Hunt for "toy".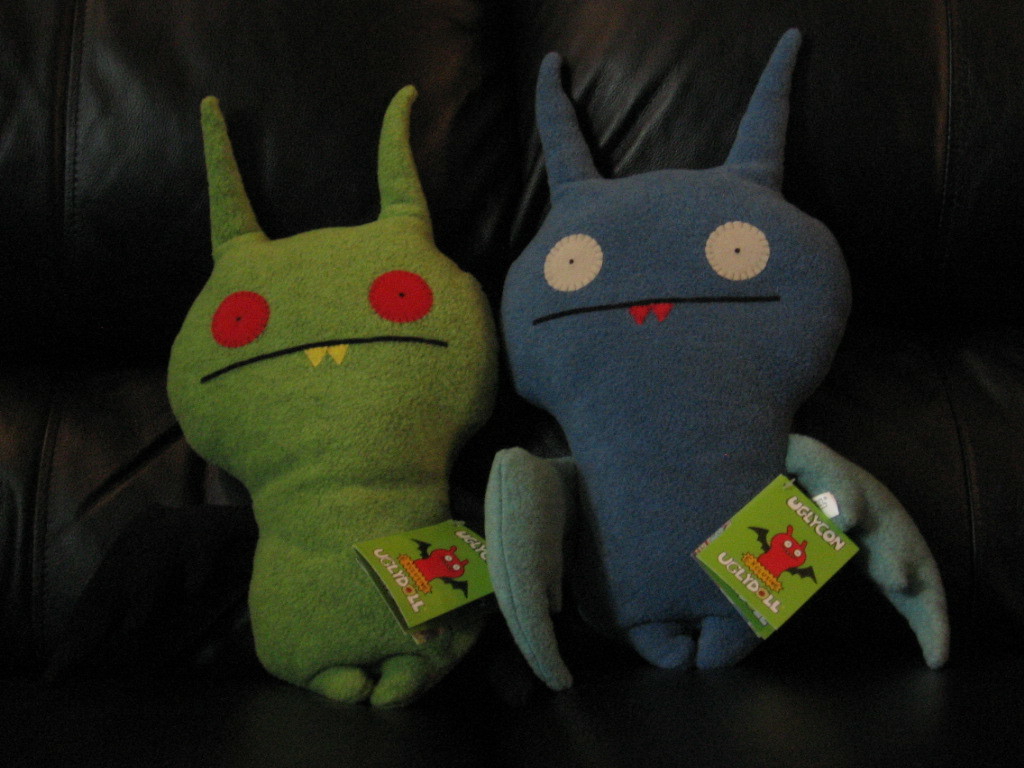
Hunted down at crop(486, 27, 952, 698).
